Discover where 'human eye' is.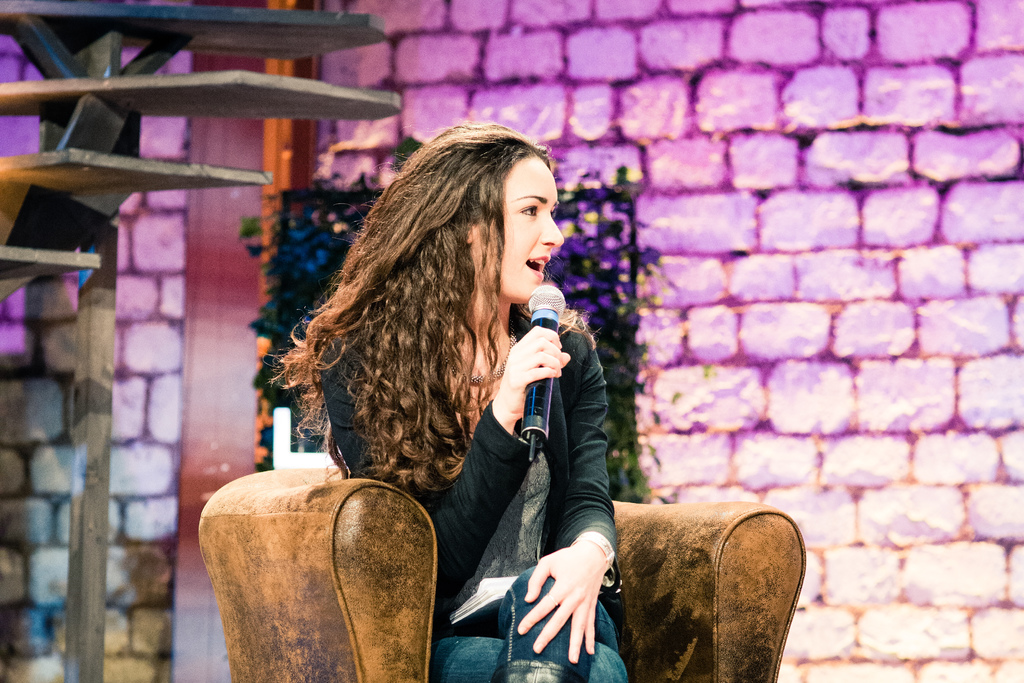
Discovered at bbox=(520, 203, 539, 219).
